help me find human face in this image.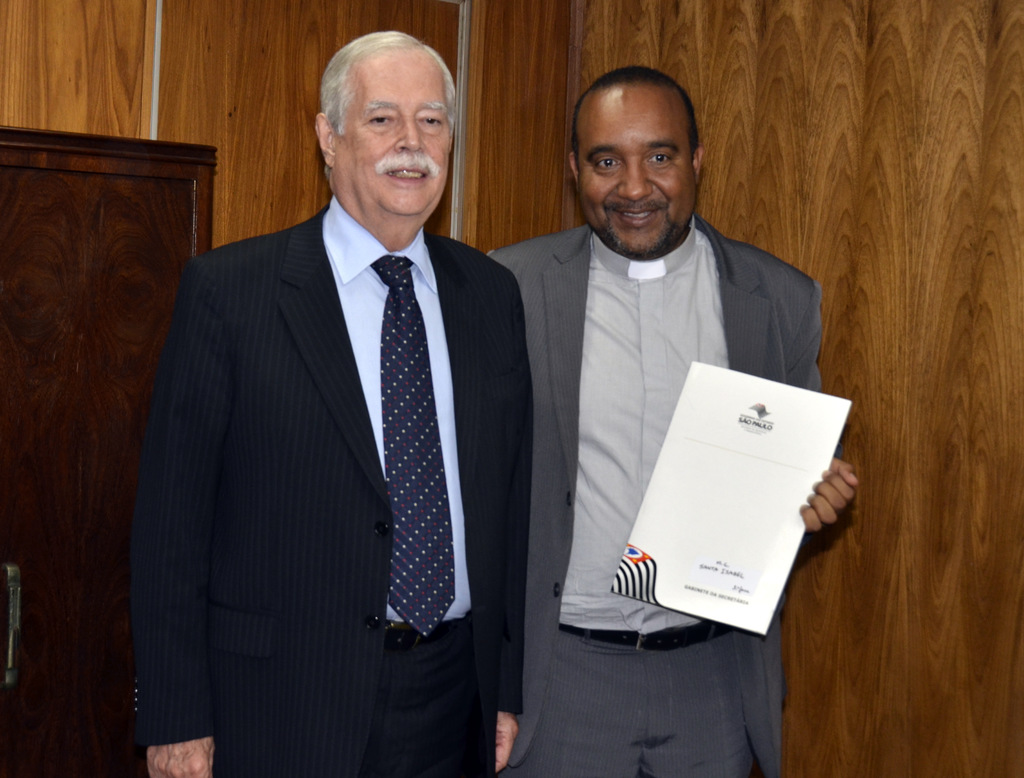
Found it: pyautogui.locateOnScreen(582, 97, 700, 257).
